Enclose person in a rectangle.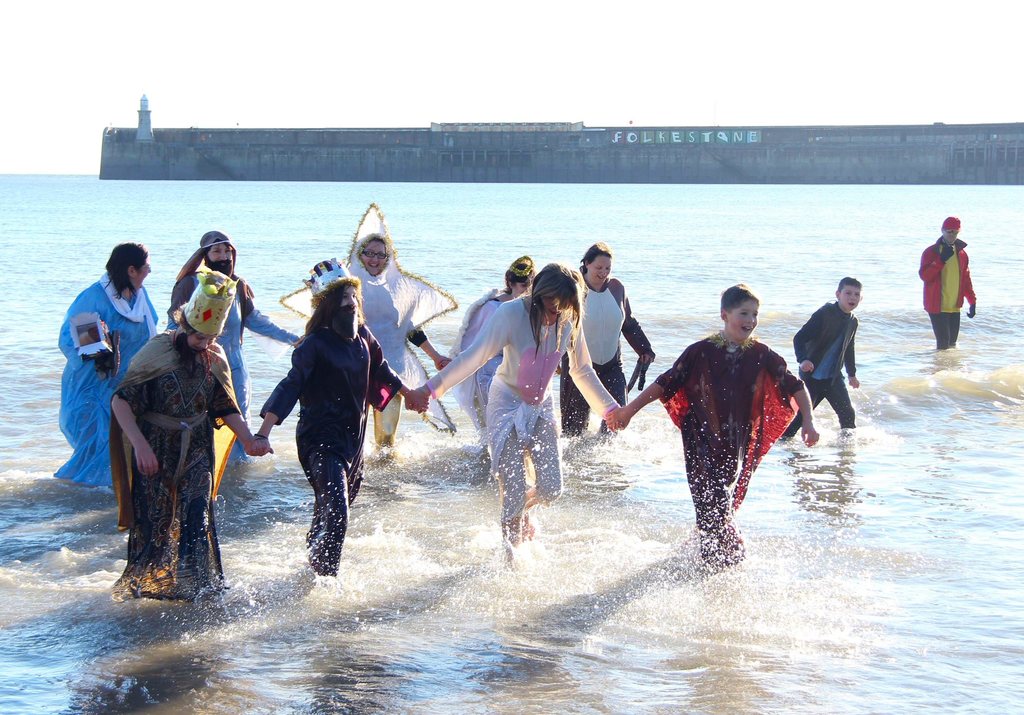
x1=607, y1=280, x2=819, y2=565.
